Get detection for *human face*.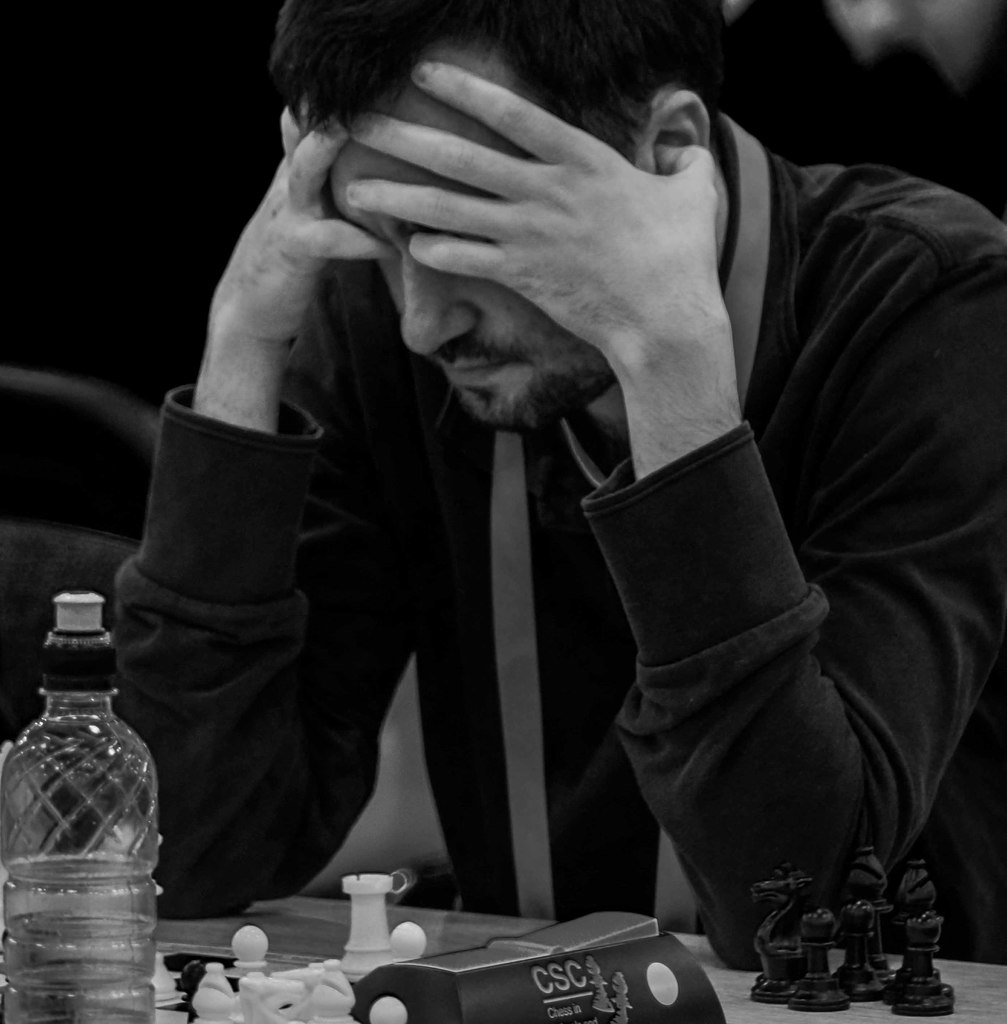
Detection: crop(326, 44, 544, 440).
